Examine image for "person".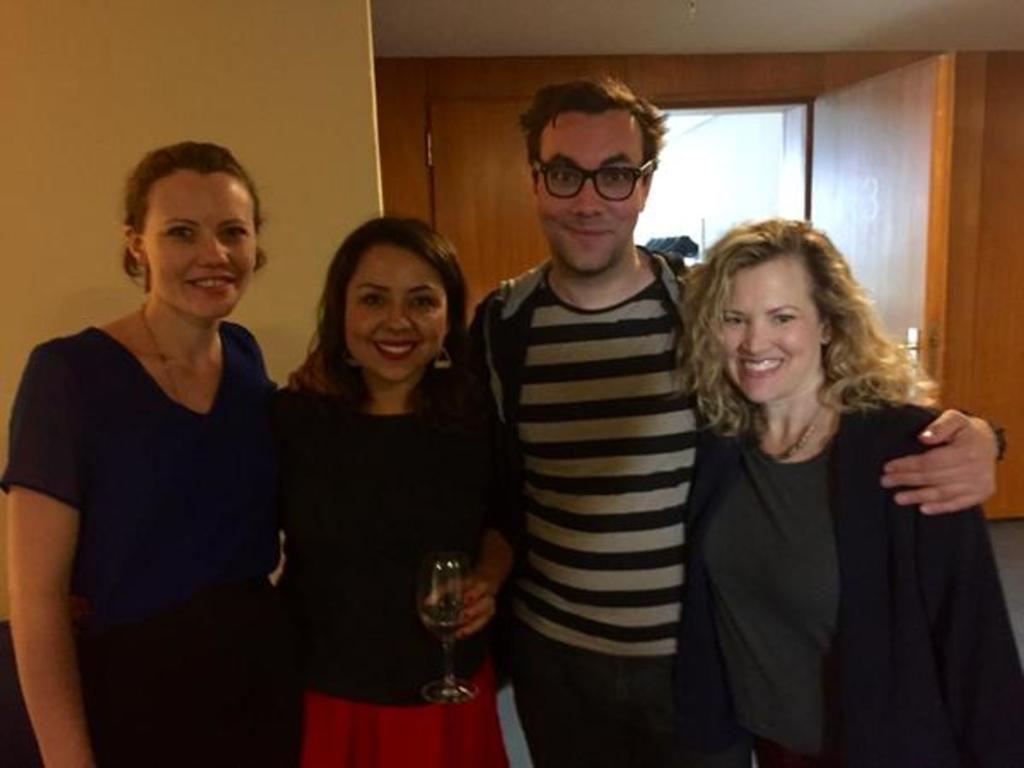
Examination result: <box>20,125,294,759</box>.
